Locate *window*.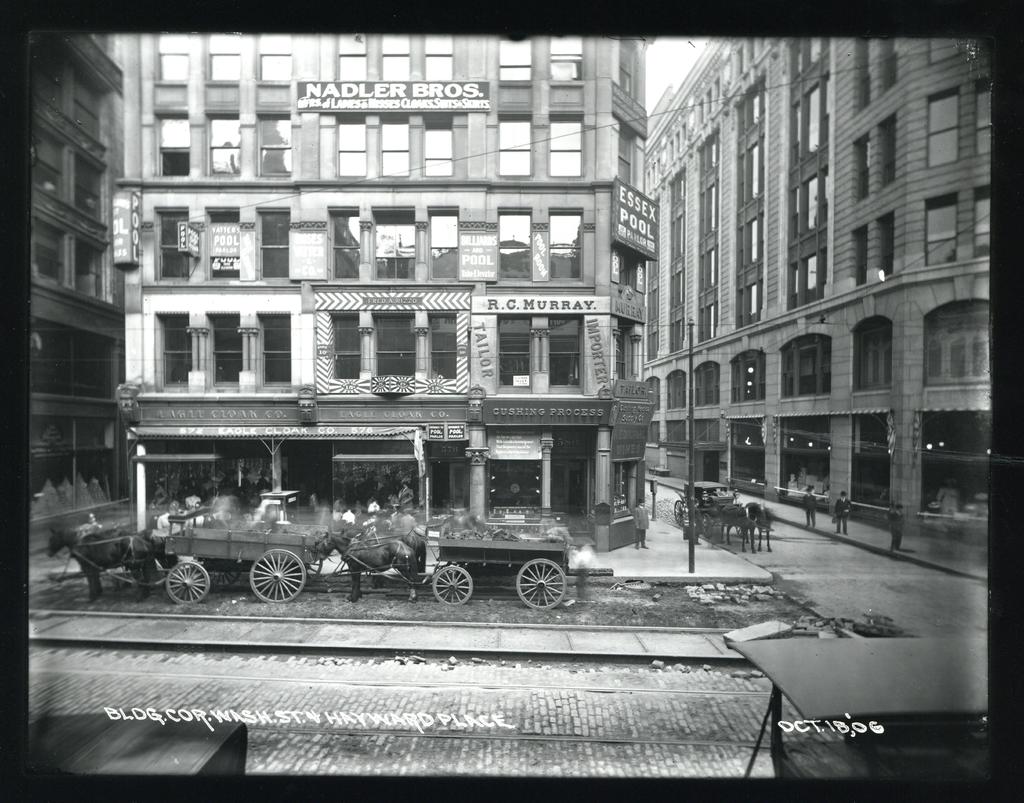
Bounding box: 373, 219, 416, 280.
